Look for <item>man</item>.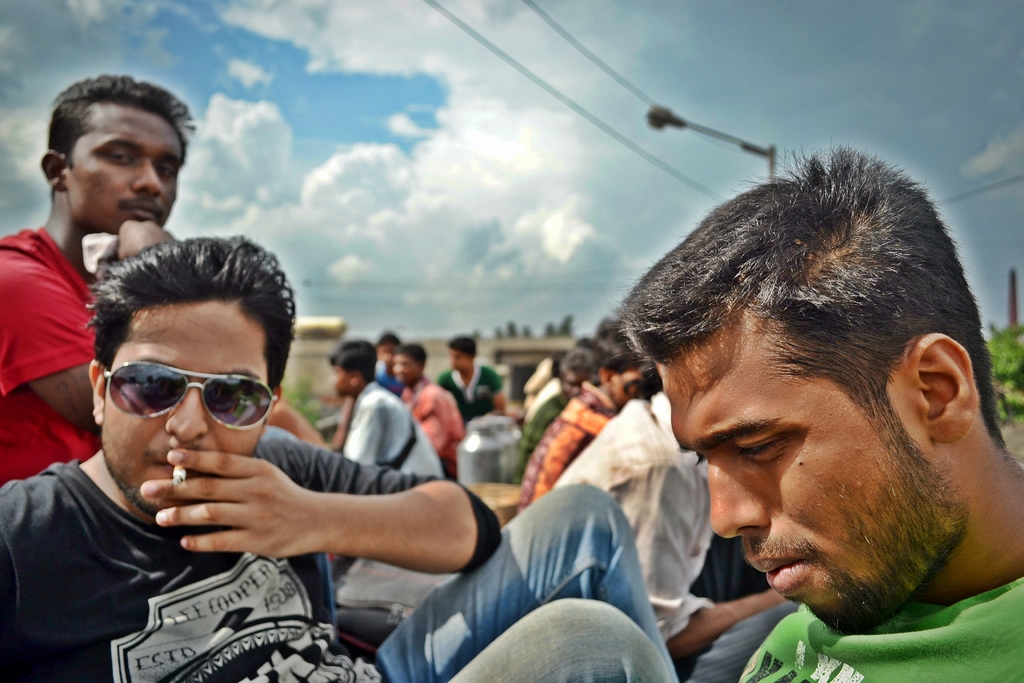
Found: BBox(485, 138, 1023, 671).
